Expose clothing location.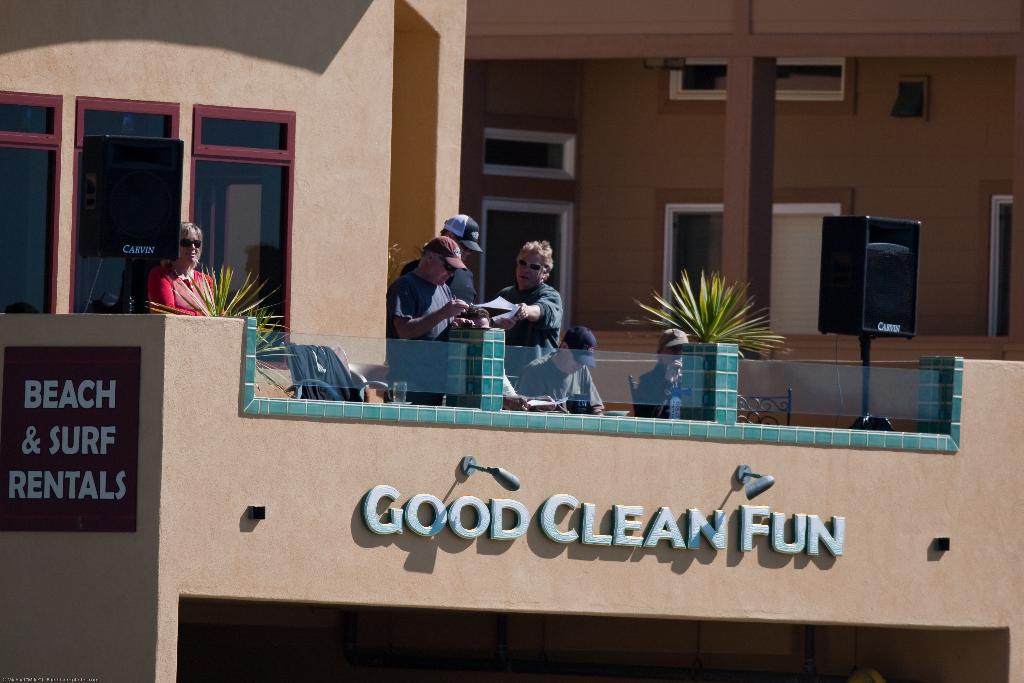
Exposed at box(447, 268, 481, 335).
